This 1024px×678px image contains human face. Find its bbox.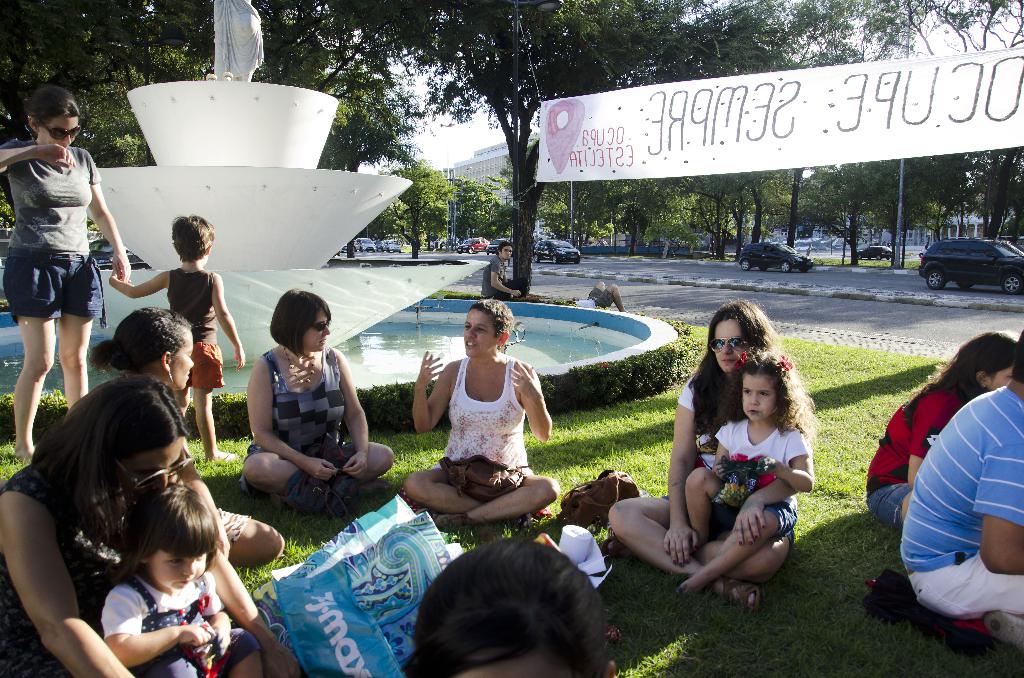
detection(172, 333, 198, 392).
